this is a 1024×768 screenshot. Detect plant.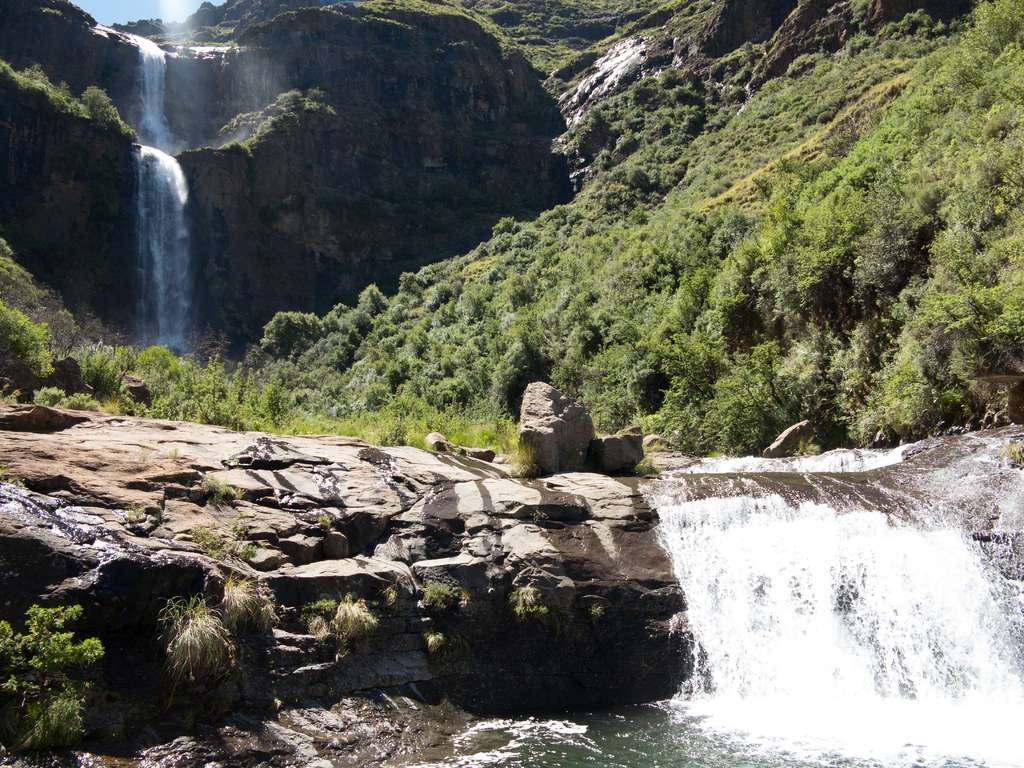
0,254,40,294.
